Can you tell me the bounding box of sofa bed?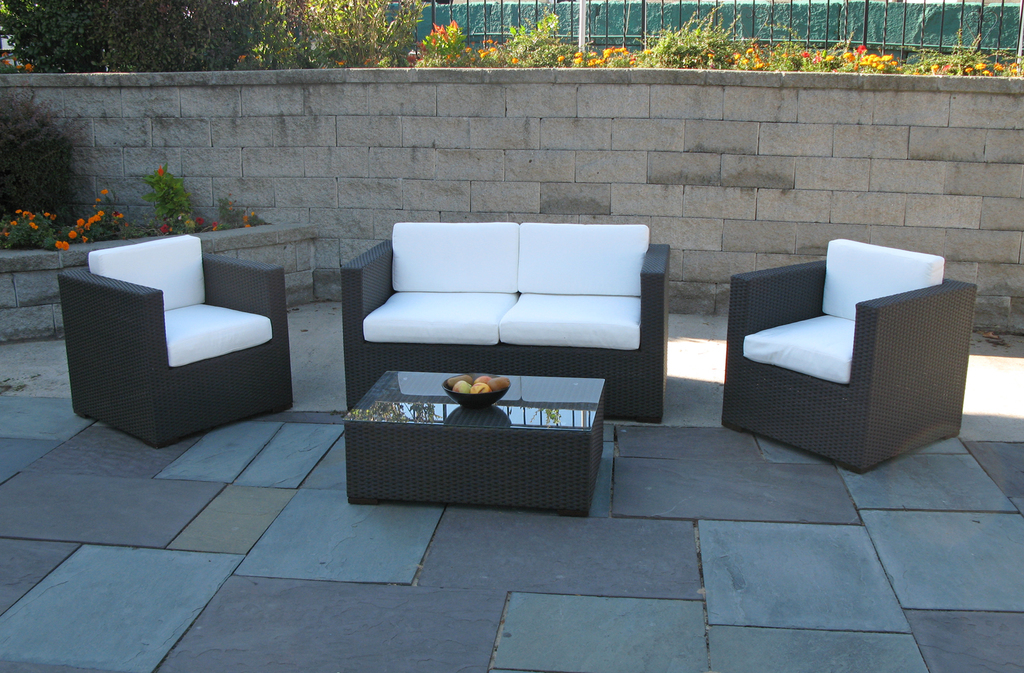
340, 218, 673, 419.
